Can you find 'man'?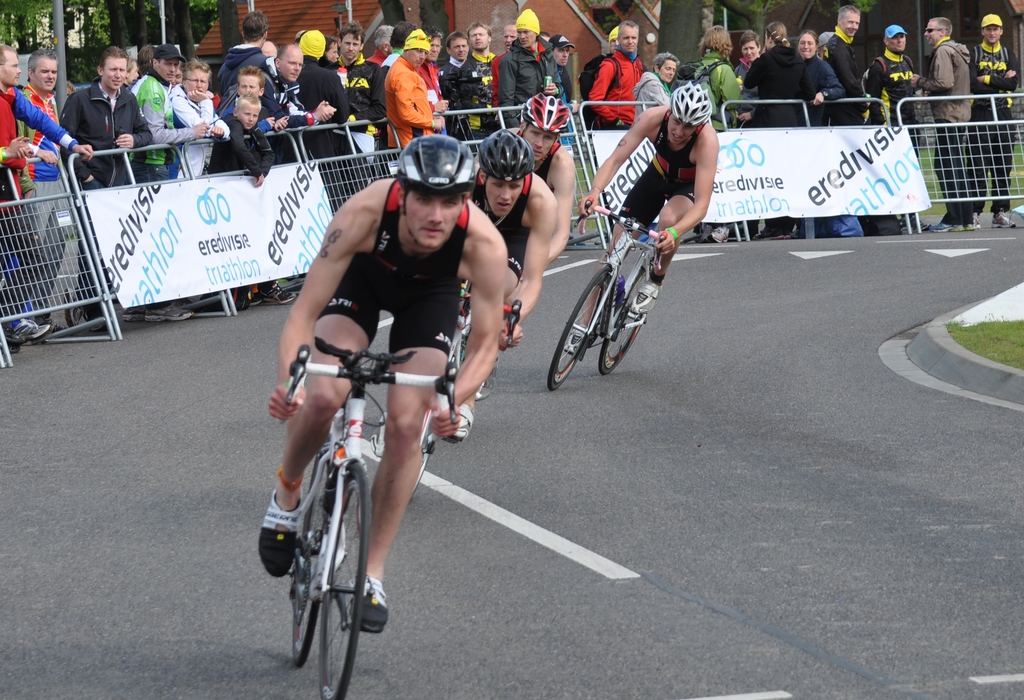
Yes, bounding box: region(440, 31, 474, 140).
